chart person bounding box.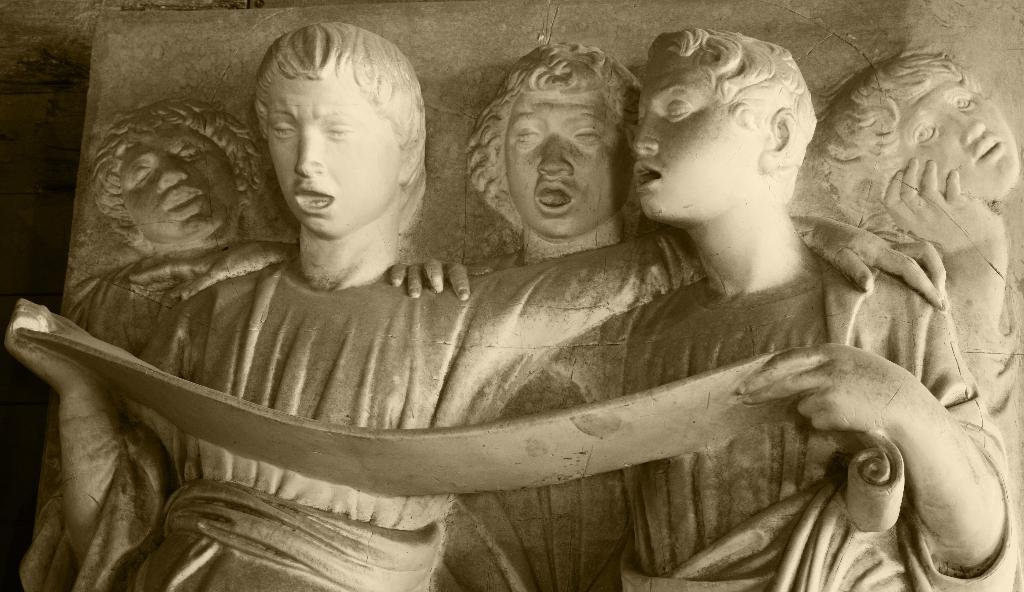
Charted: <region>379, 17, 1009, 591</region>.
